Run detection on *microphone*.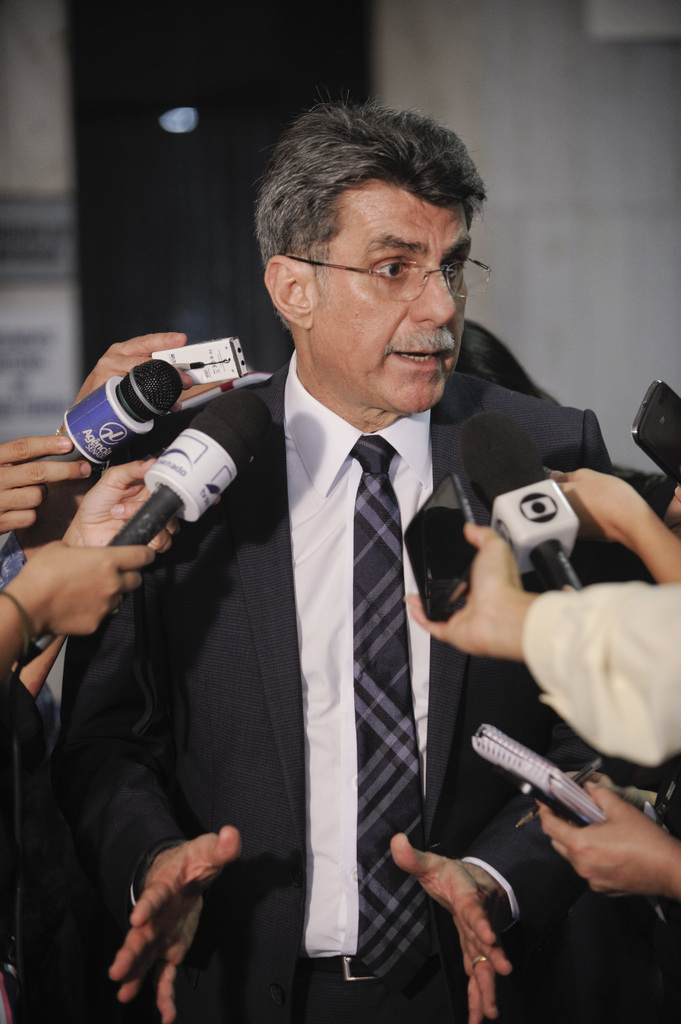
Result: x1=461, y1=415, x2=581, y2=593.
